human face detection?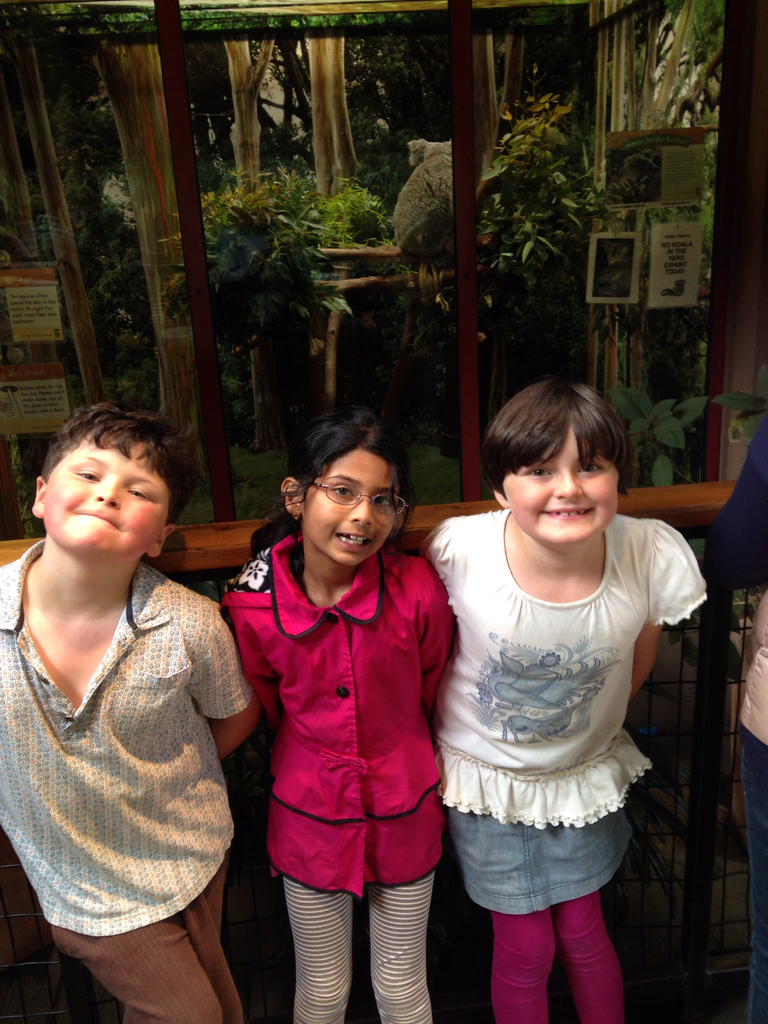
40 443 175 552
